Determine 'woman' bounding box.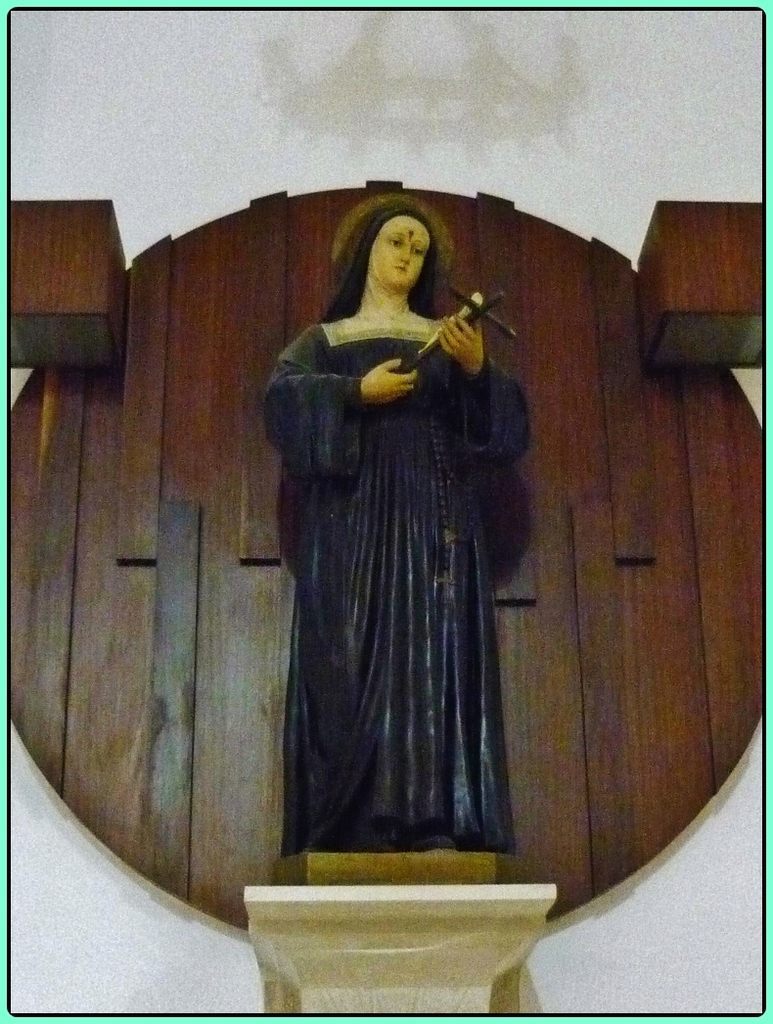
Determined: 268 212 538 867.
